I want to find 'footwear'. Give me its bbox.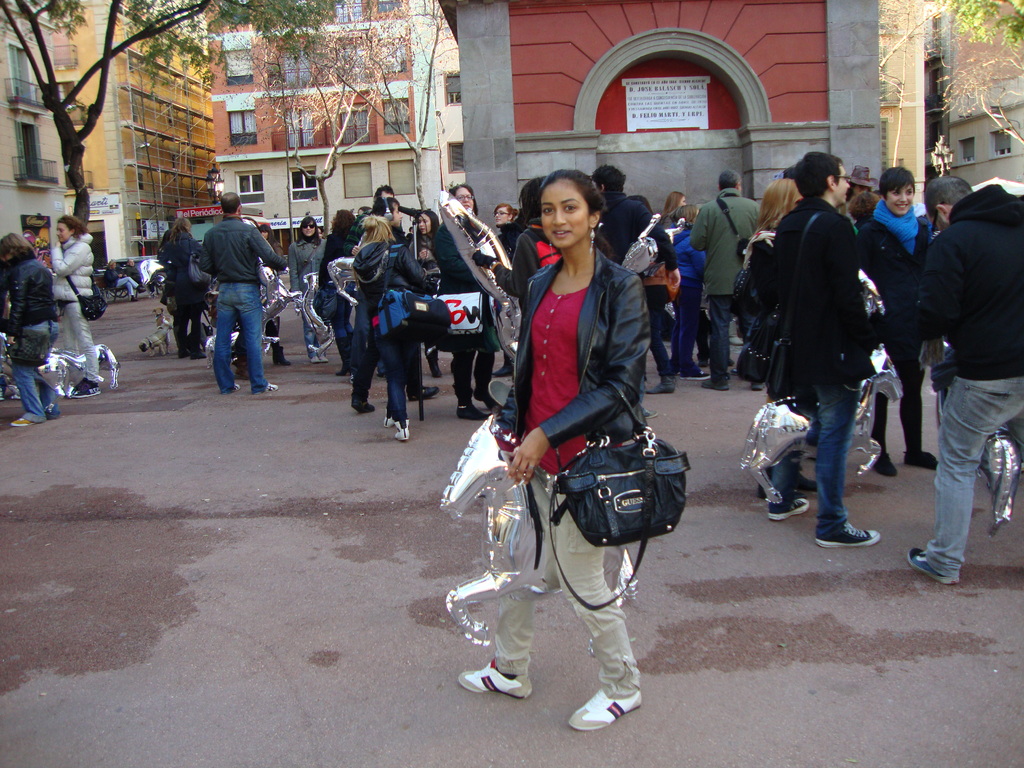
bbox=(815, 512, 890, 548).
